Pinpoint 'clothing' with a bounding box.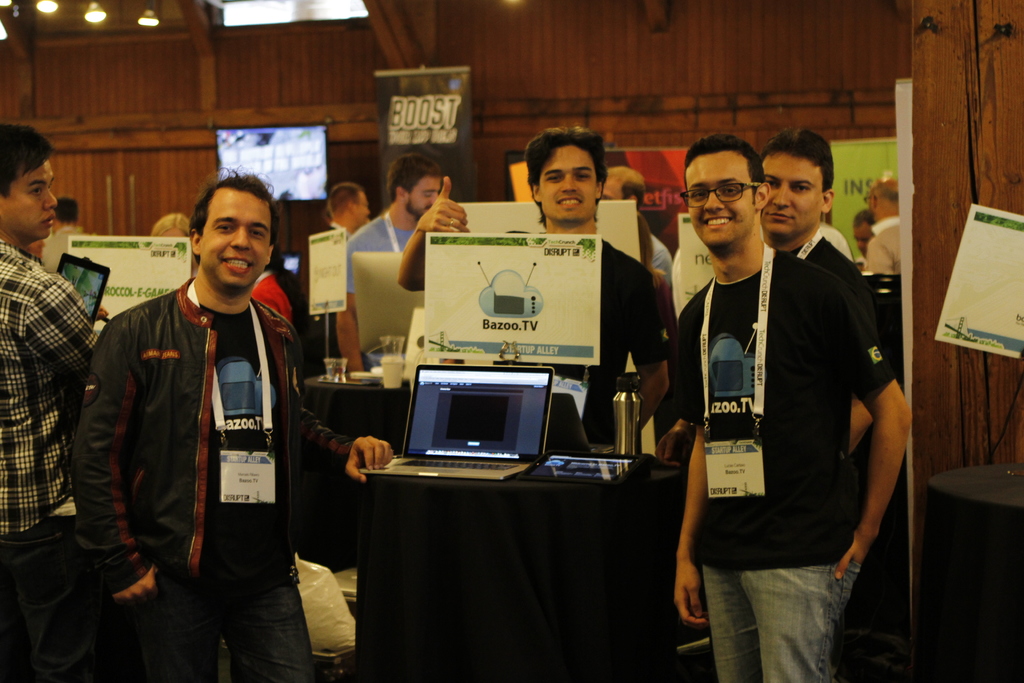
box=[320, 214, 353, 373].
